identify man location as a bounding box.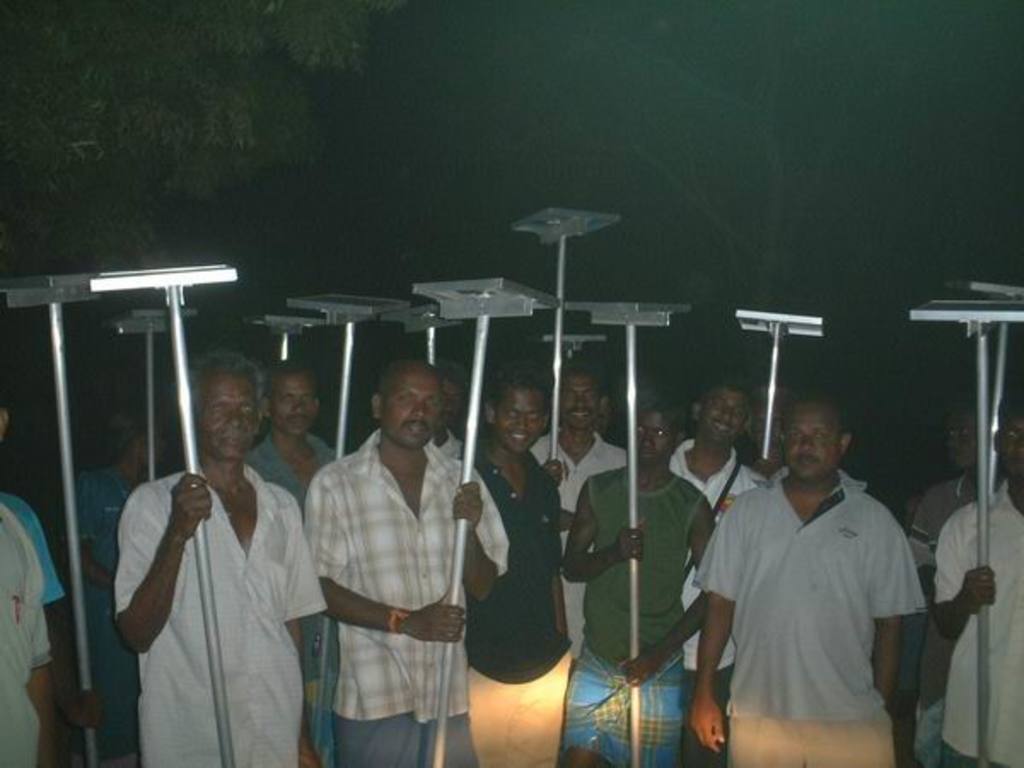
(242,360,343,766).
